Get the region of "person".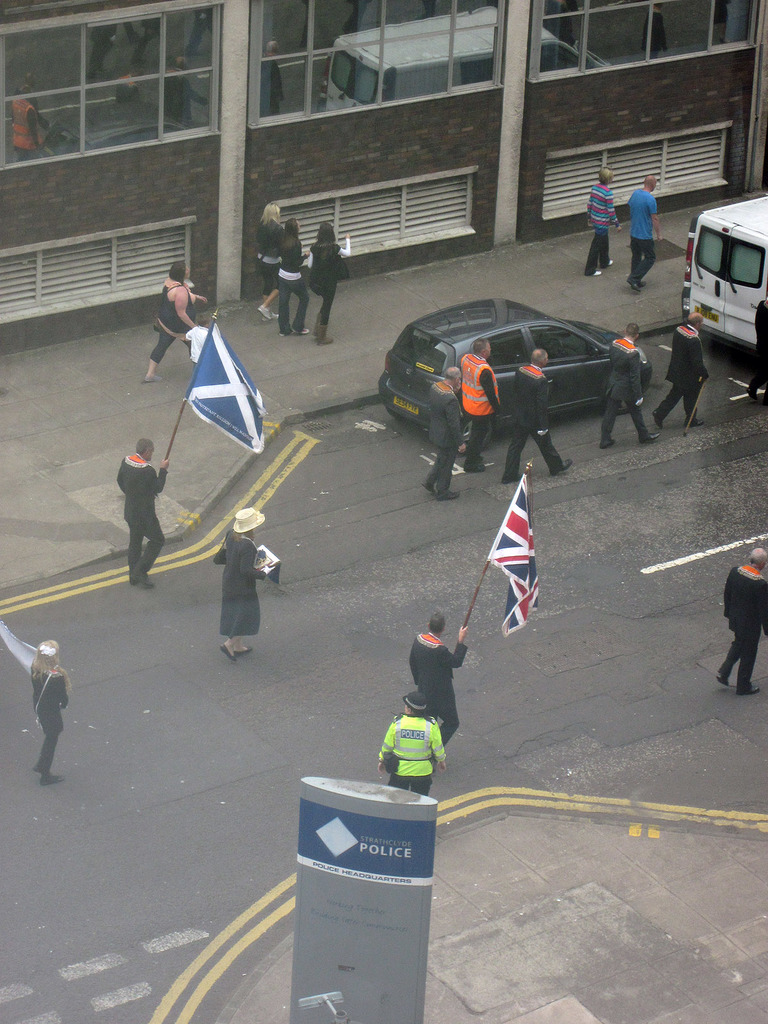
115/436/172/588.
